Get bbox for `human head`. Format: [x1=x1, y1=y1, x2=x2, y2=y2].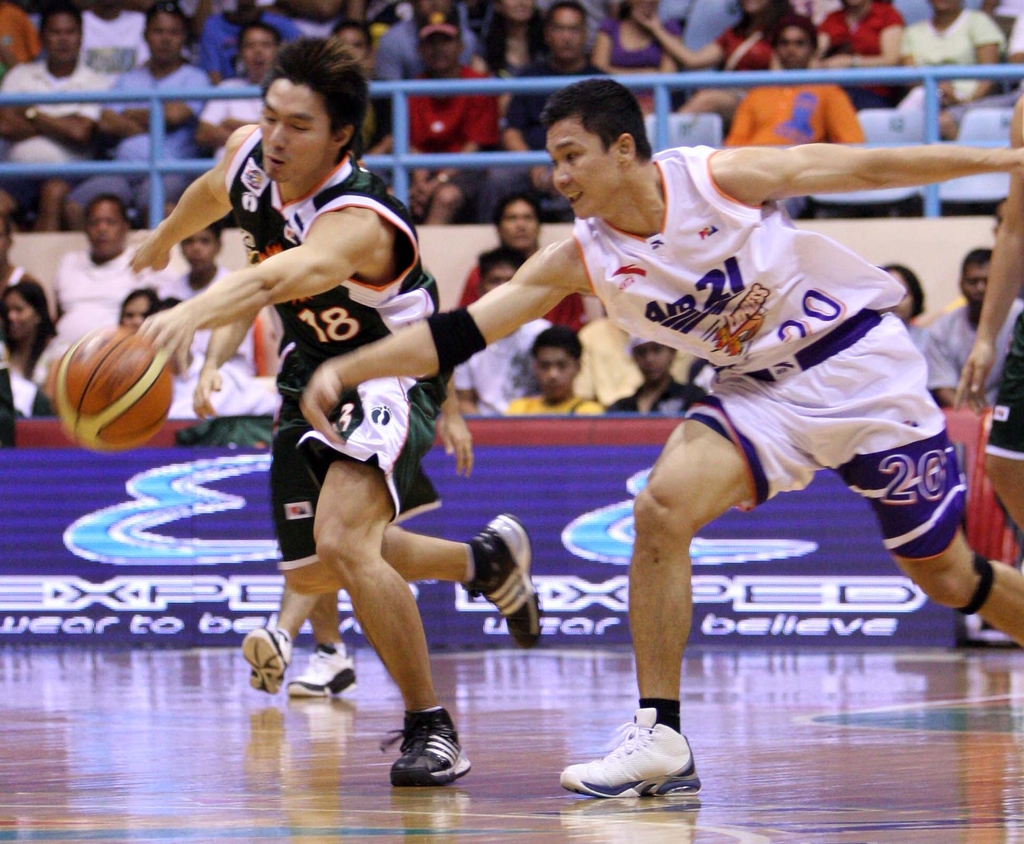
[x1=490, y1=0, x2=538, y2=23].
